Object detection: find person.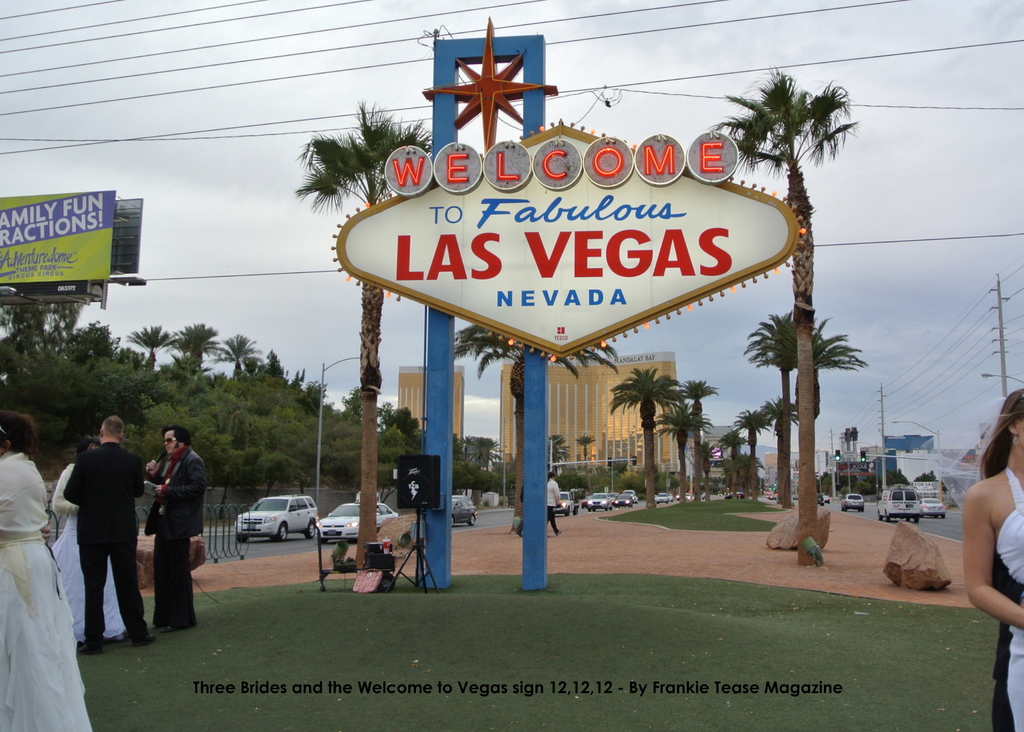
145,424,205,632.
